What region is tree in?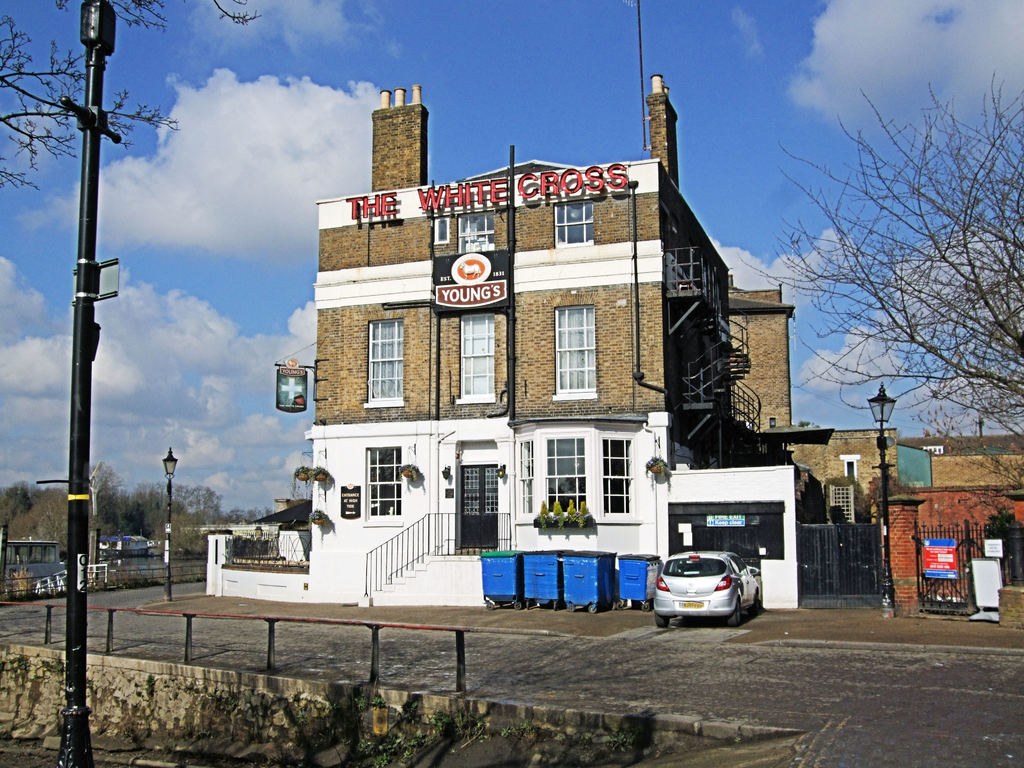
(left=154, top=512, right=206, bottom=558).
